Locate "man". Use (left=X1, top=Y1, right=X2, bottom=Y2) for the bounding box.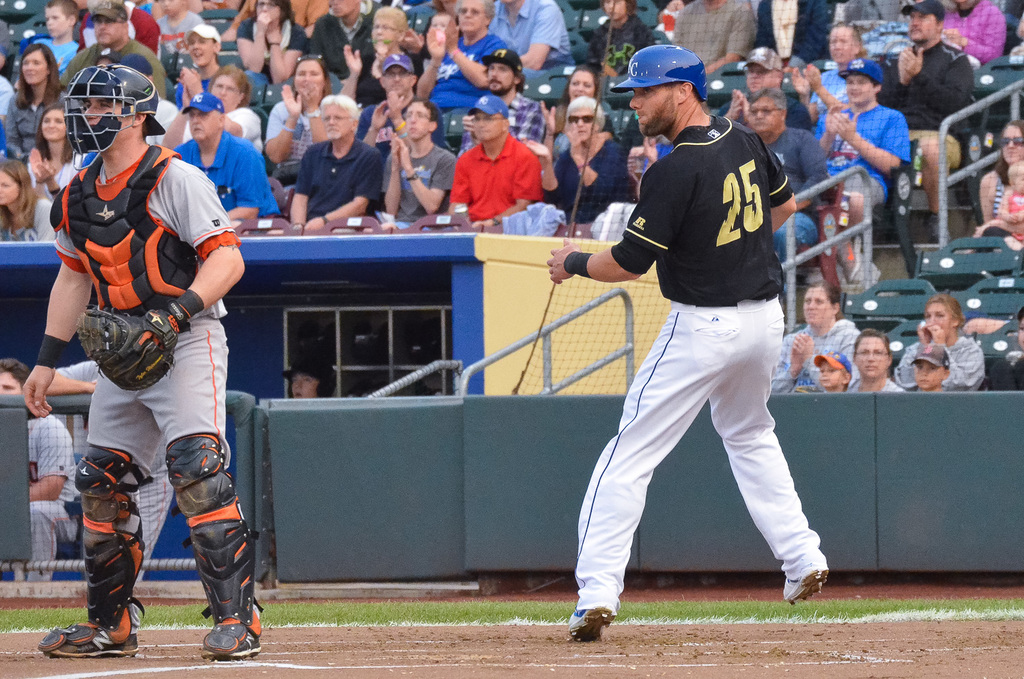
(left=352, top=53, right=453, bottom=156).
